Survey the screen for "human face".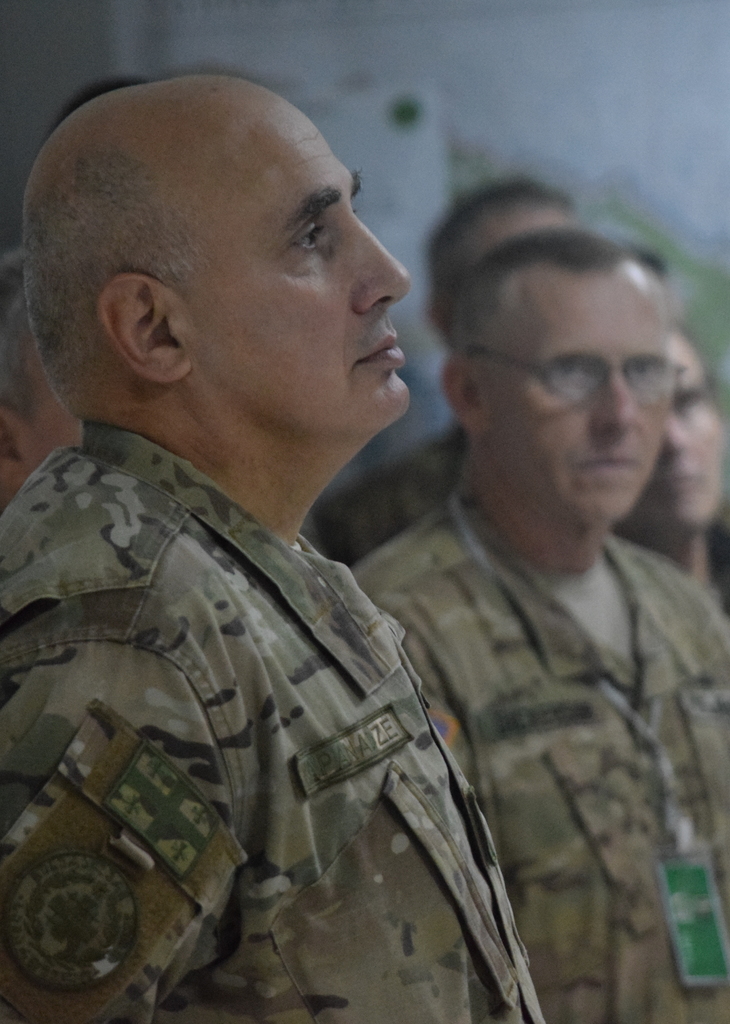
Survey found: 486, 275, 670, 520.
